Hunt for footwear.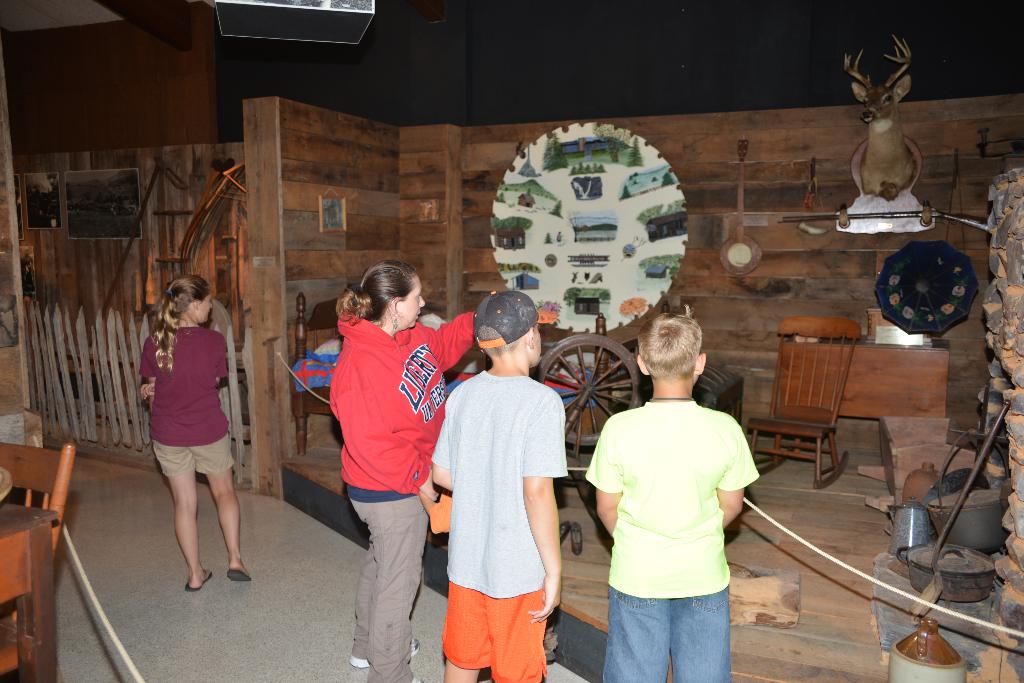
Hunted down at x1=186 y1=567 x2=213 y2=589.
